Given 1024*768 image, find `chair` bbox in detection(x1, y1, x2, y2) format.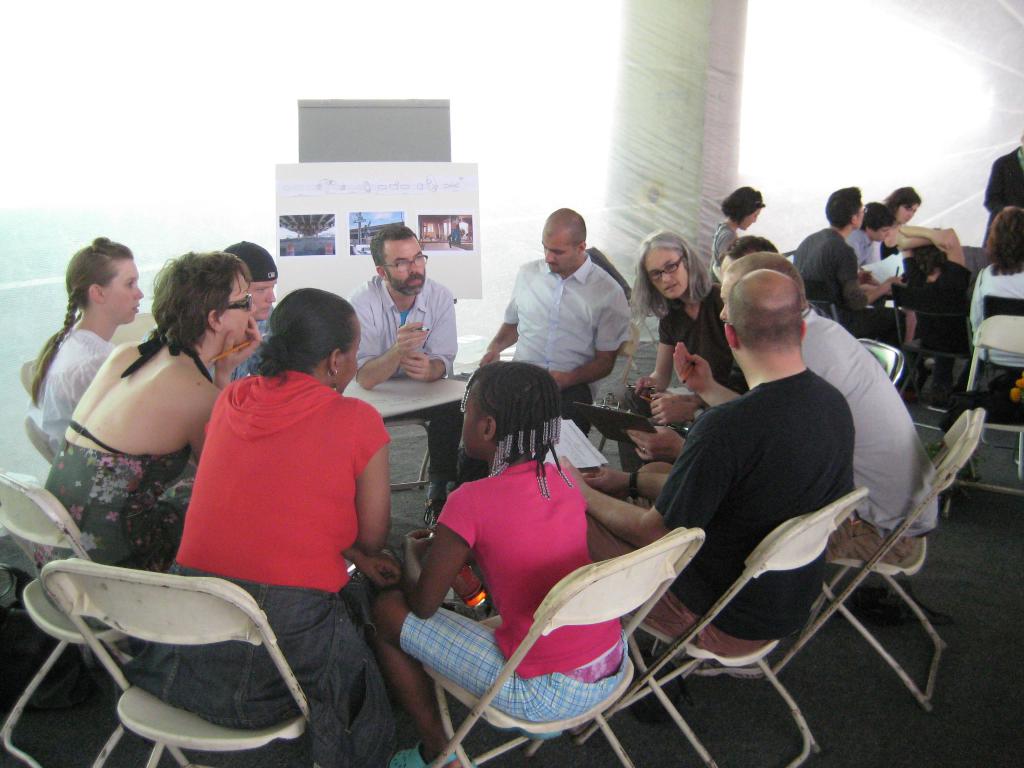
detection(570, 317, 640, 463).
